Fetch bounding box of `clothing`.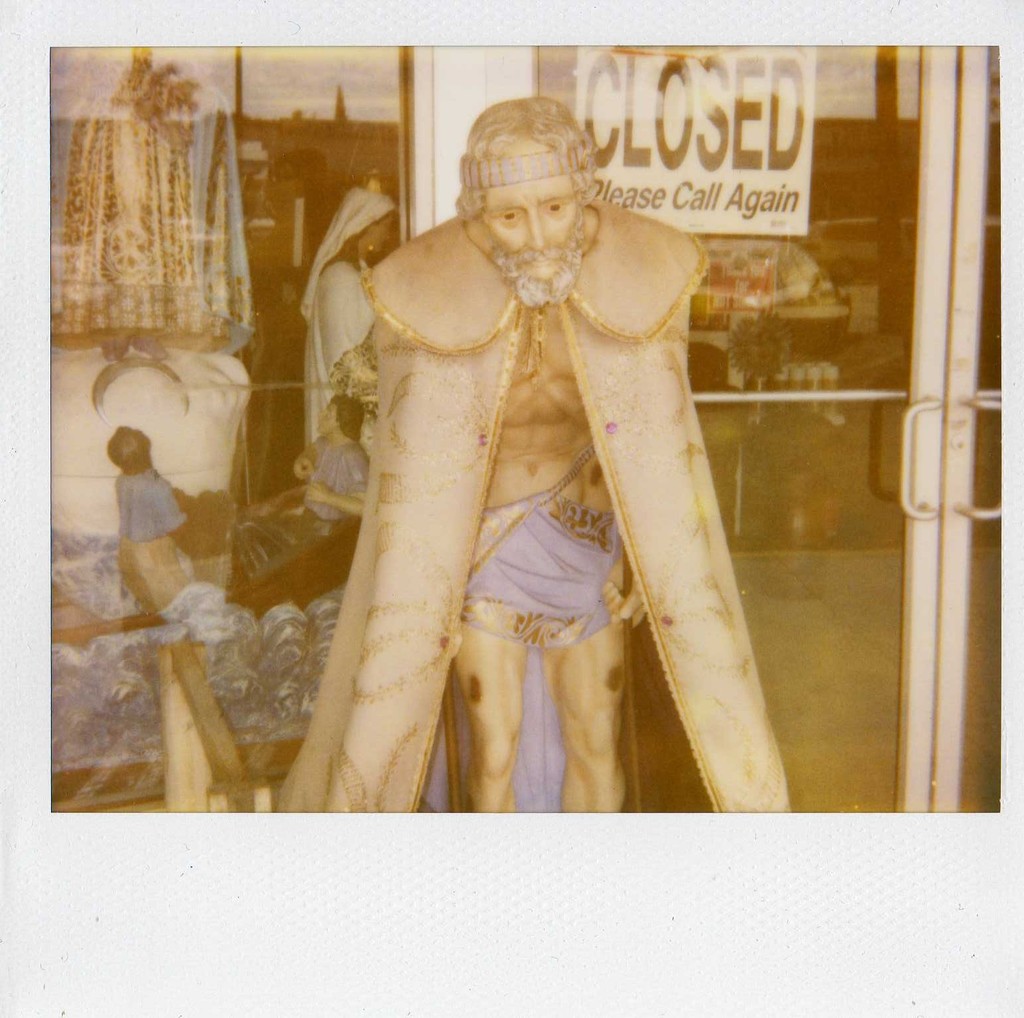
Bbox: {"left": 275, "top": 198, "right": 791, "bottom": 811}.
